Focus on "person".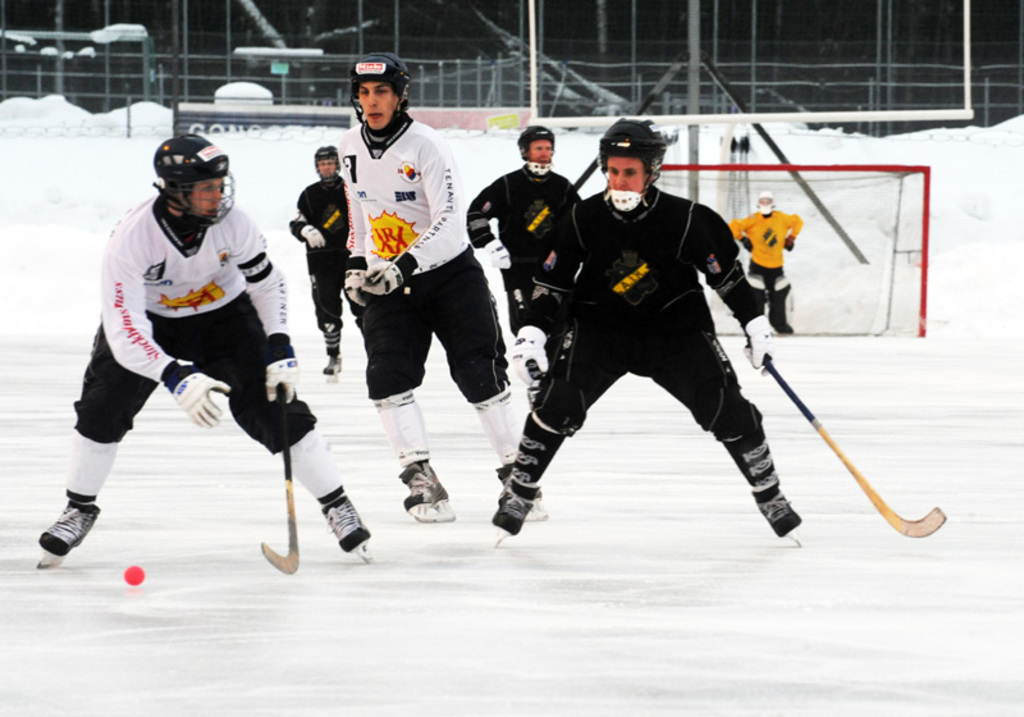
Focused at (492, 111, 806, 535).
